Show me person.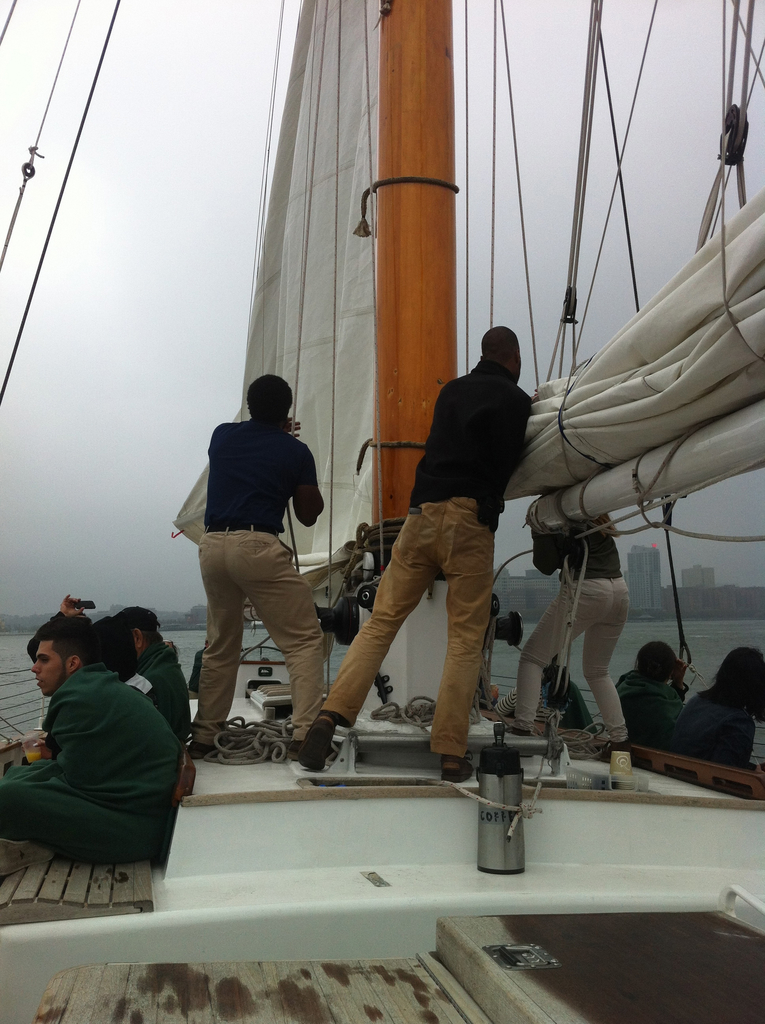
person is here: select_region(181, 370, 348, 764).
